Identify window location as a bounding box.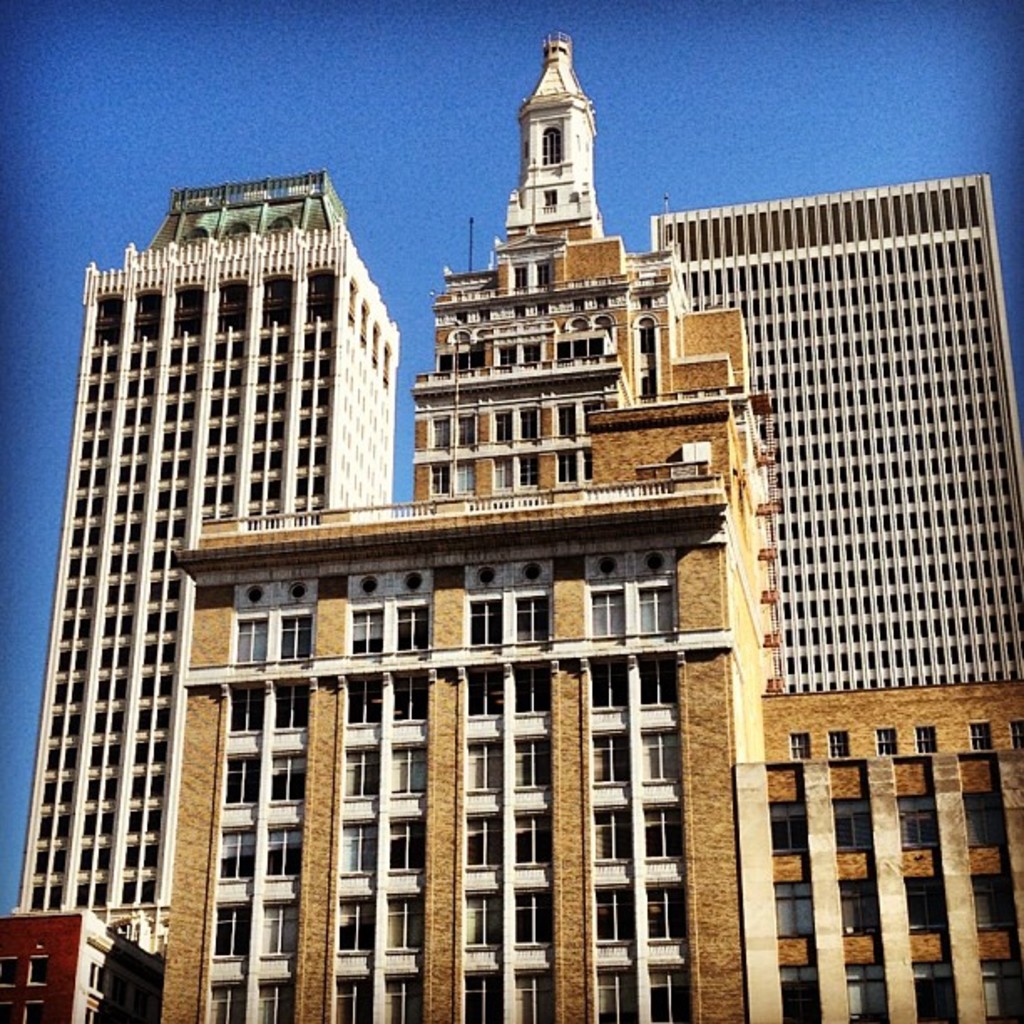
left=547, top=400, right=572, bottom=443.
